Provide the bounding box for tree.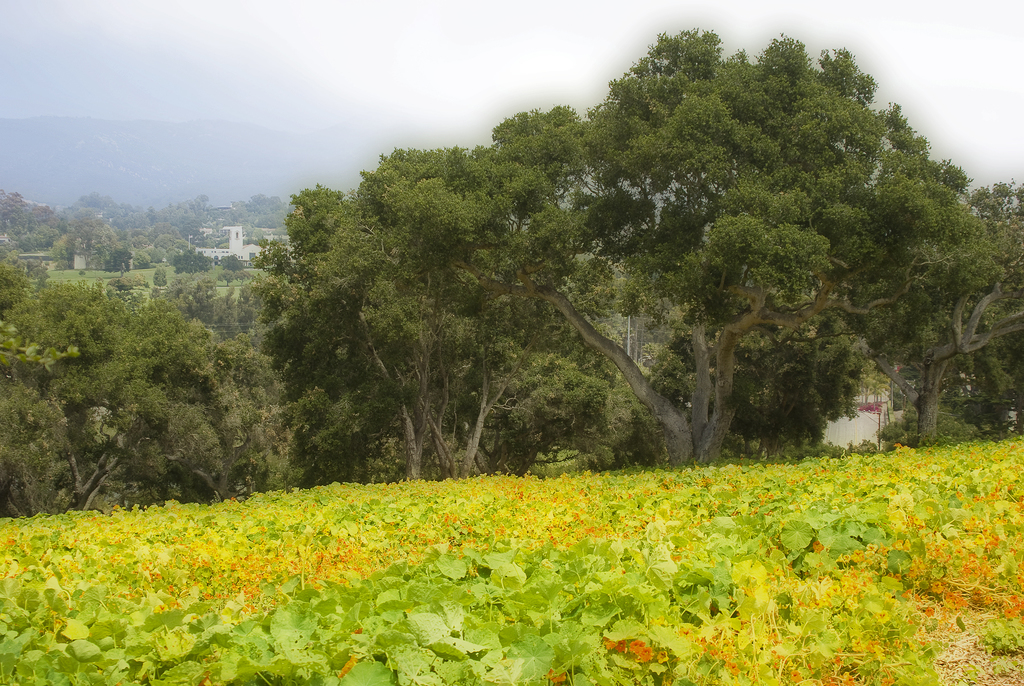
243 195 283 234.
